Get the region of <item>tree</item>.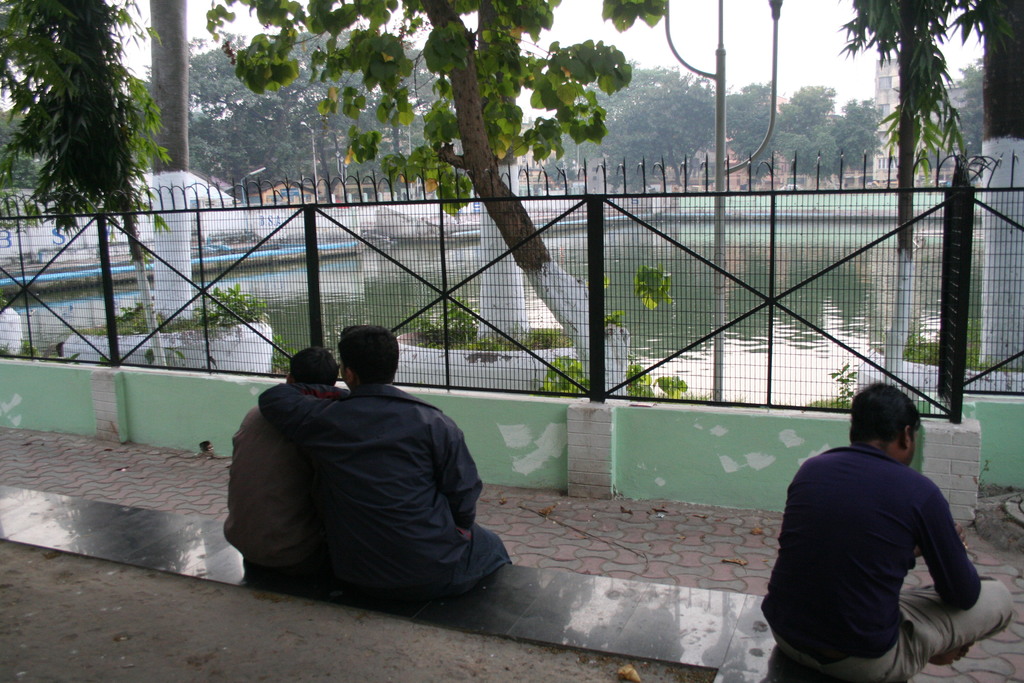
[950, 53, 984, 158].
